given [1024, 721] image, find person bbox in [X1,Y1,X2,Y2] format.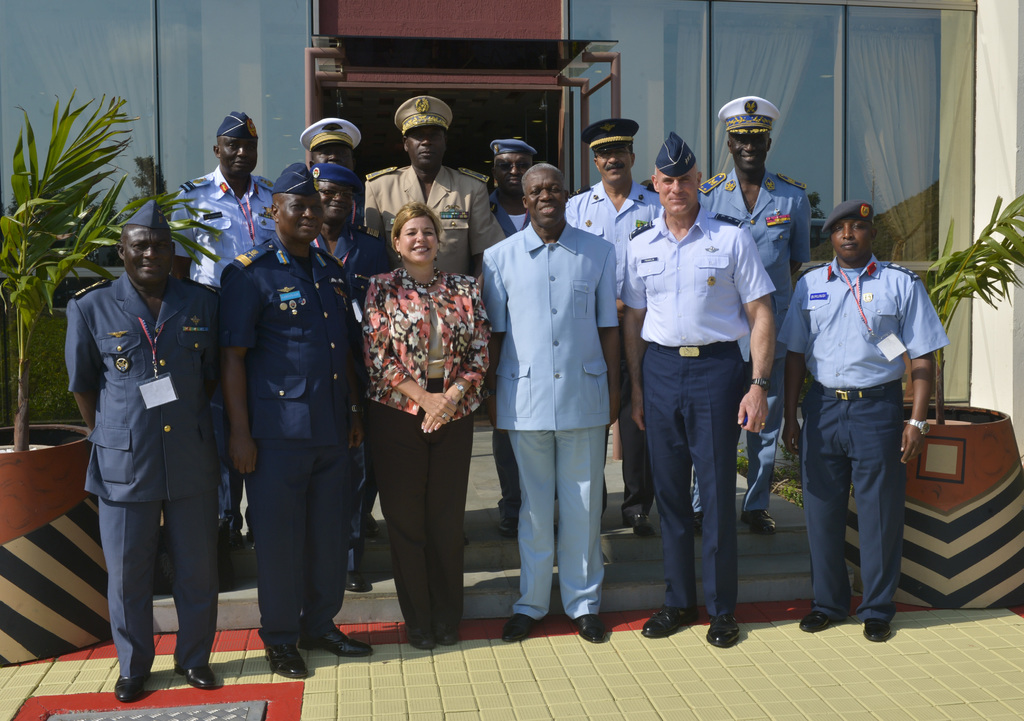
[214,160,381,683].
